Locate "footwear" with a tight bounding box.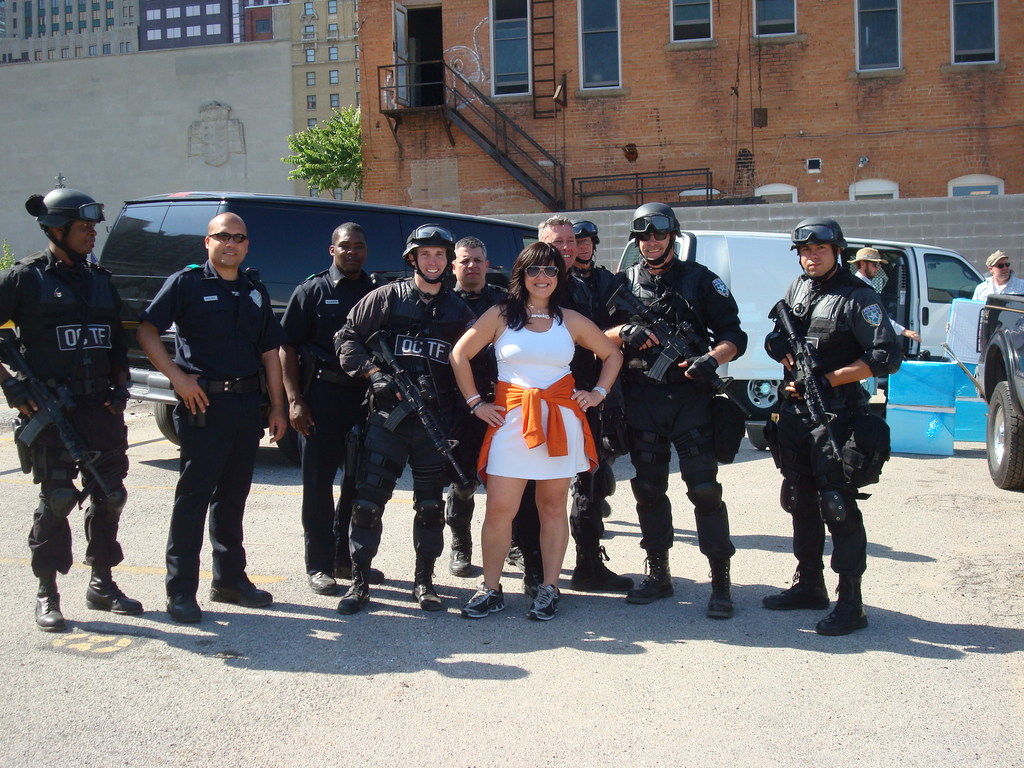
762, 565, 833, 606.
